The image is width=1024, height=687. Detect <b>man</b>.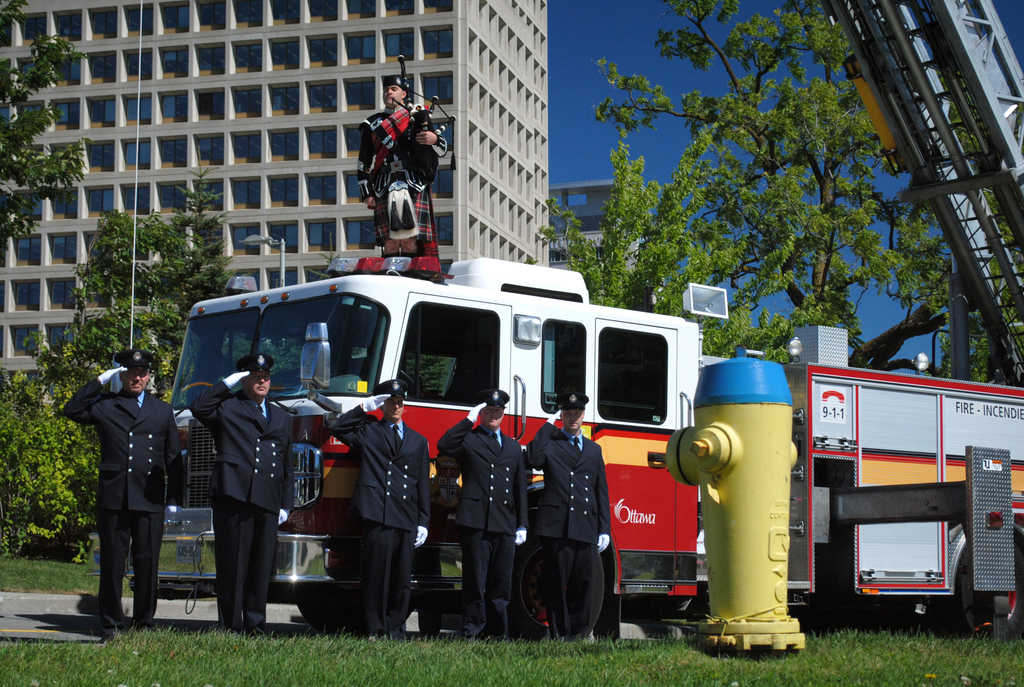
Detection: <region>354, 84, 445, 274</region>.
